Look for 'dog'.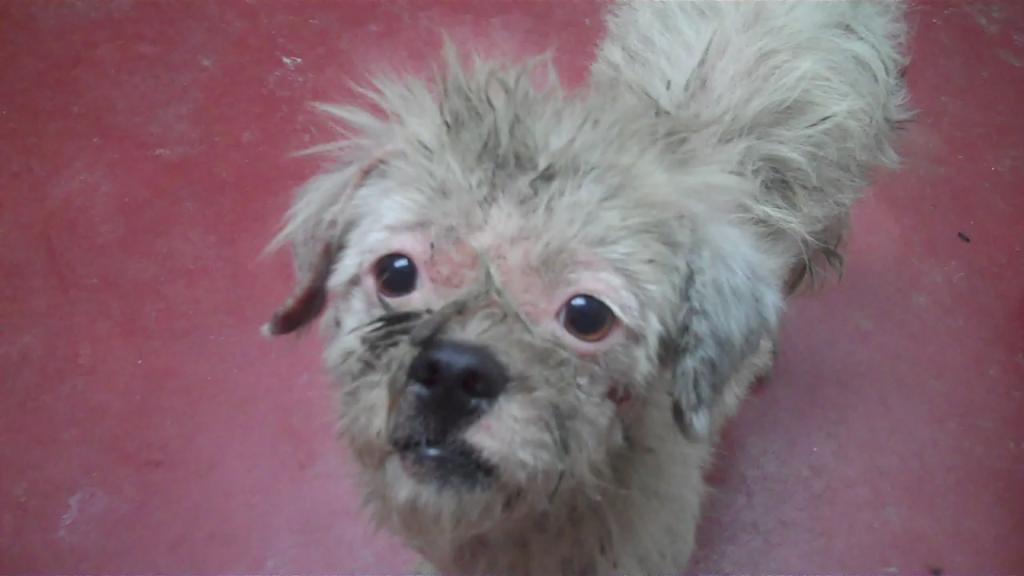
Found: bbox(254, 0, 914, 575).
